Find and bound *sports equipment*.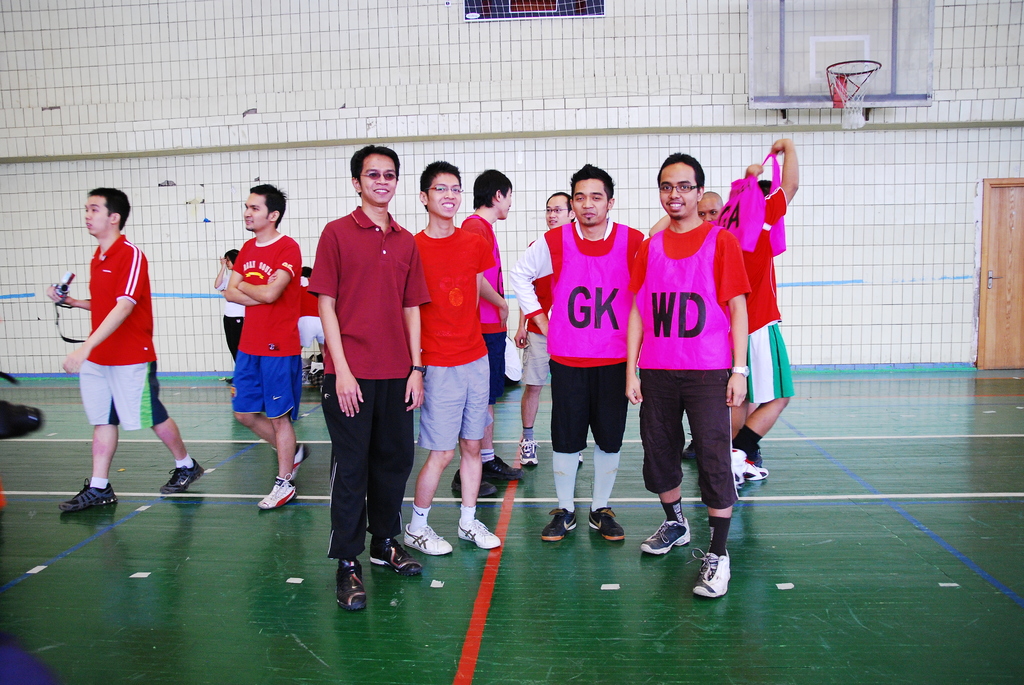
Bound: select_region(694, 549, 729, 599).
